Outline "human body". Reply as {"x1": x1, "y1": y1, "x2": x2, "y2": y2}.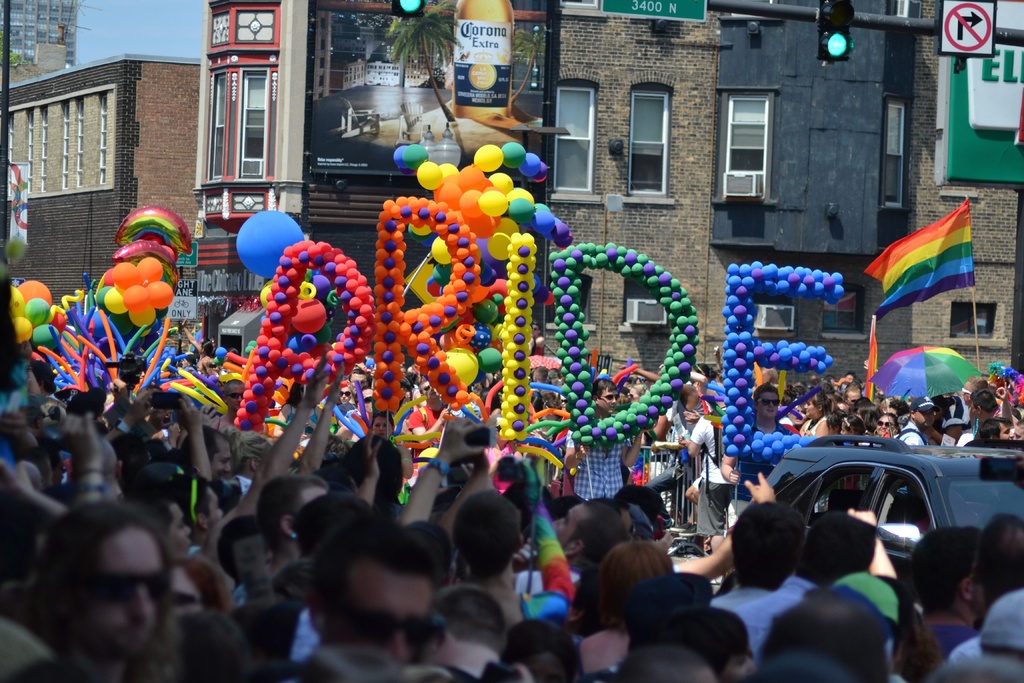
{"x1": 950, "y1": 516, "x2": 1023, "y2": 671}.
